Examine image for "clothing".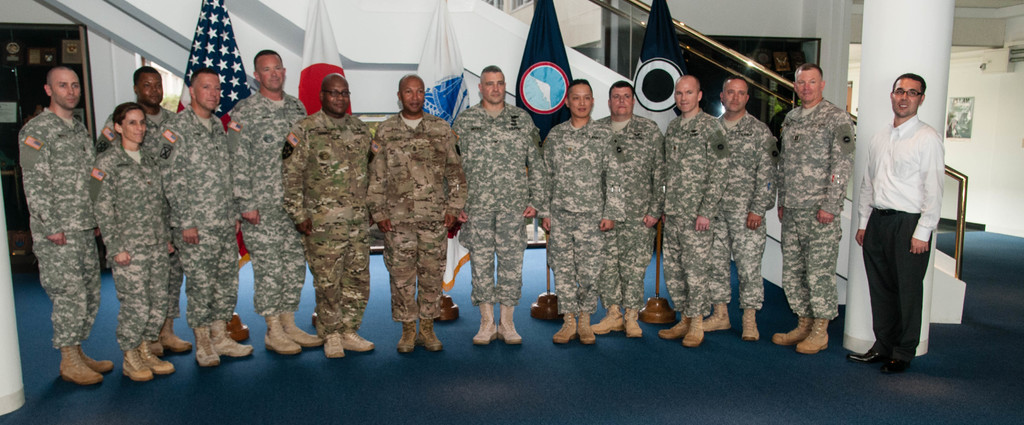
Examination result: l=858, t=91, r=957, b=371.
